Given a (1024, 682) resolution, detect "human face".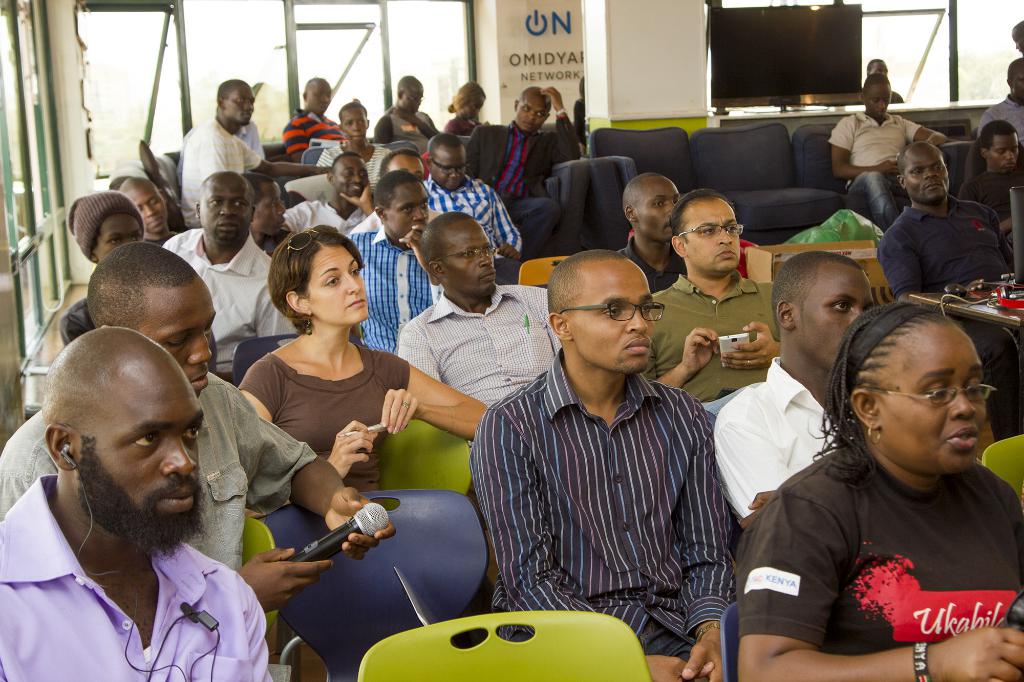
crop(683, 201, 740, 270).
